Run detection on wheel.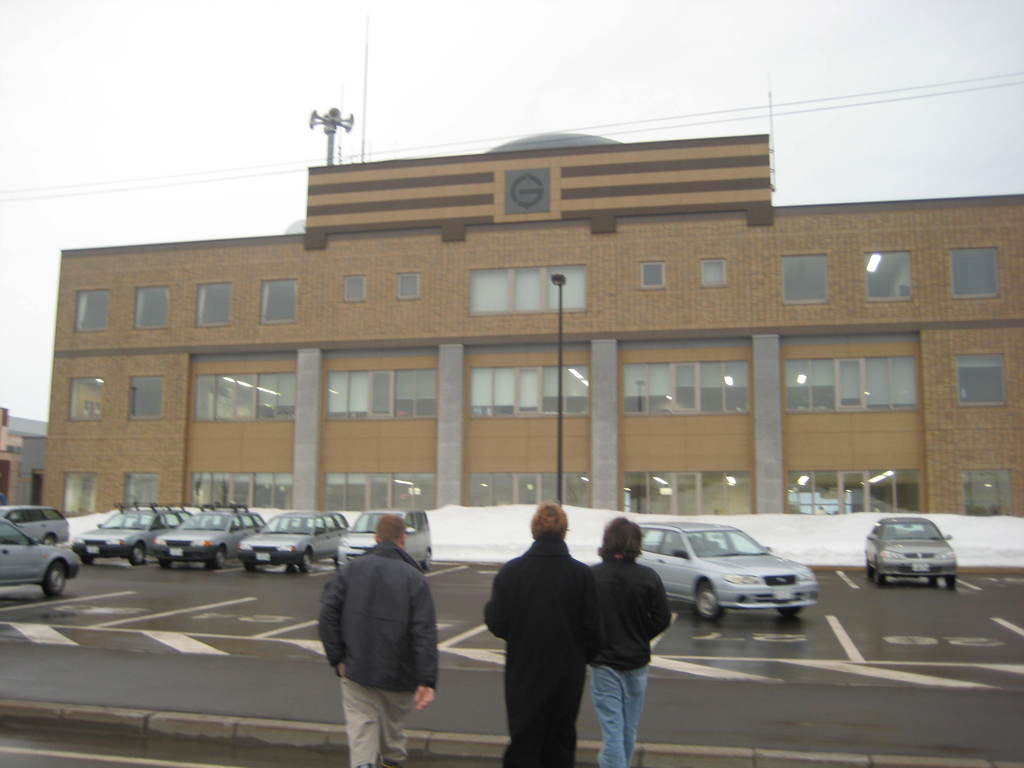
Result: 45:564:70:597.
